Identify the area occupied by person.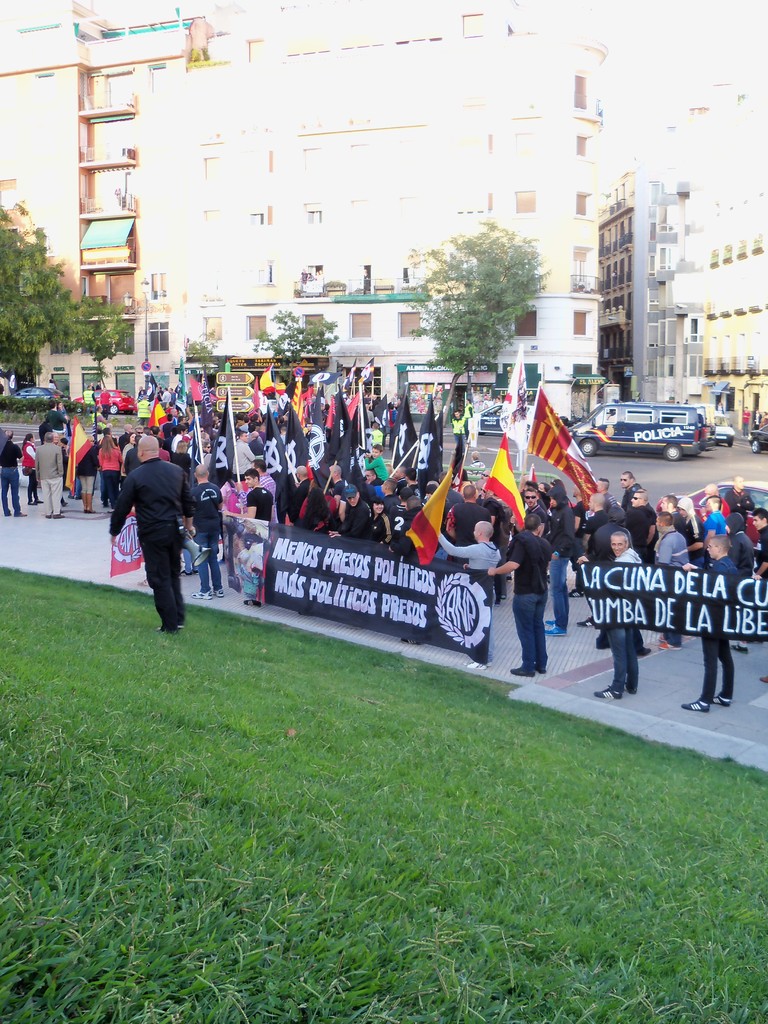
Area: bbox(723, 511, 755, 657).
